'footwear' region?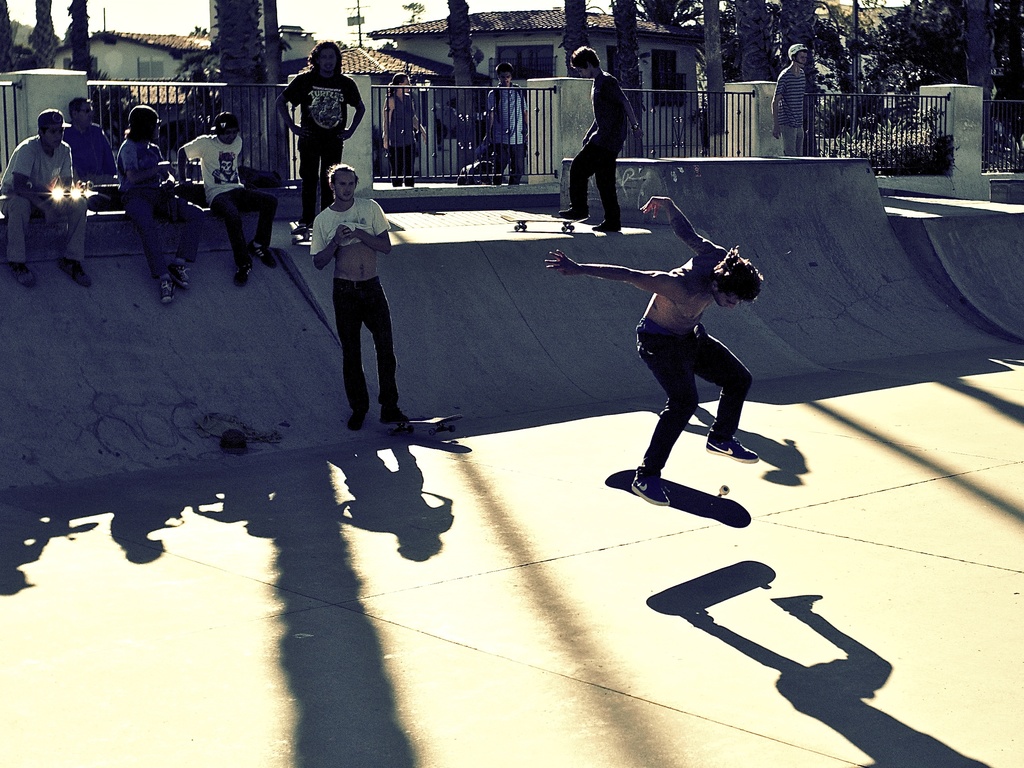
376 404 407 421
